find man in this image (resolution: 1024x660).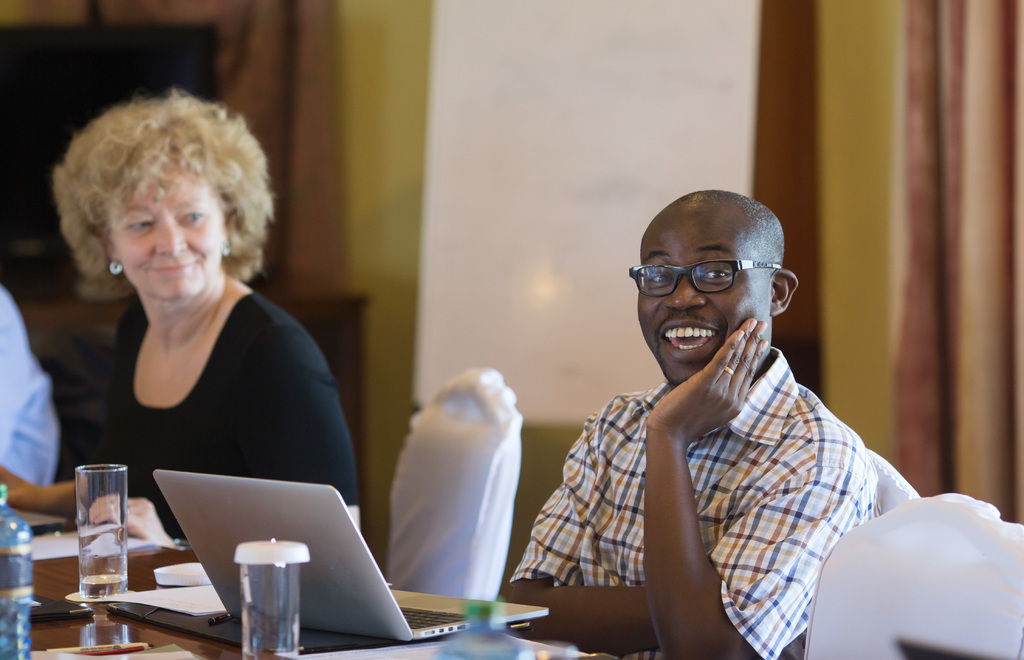
x1=511 y1=167 x2=950 y2=644.
